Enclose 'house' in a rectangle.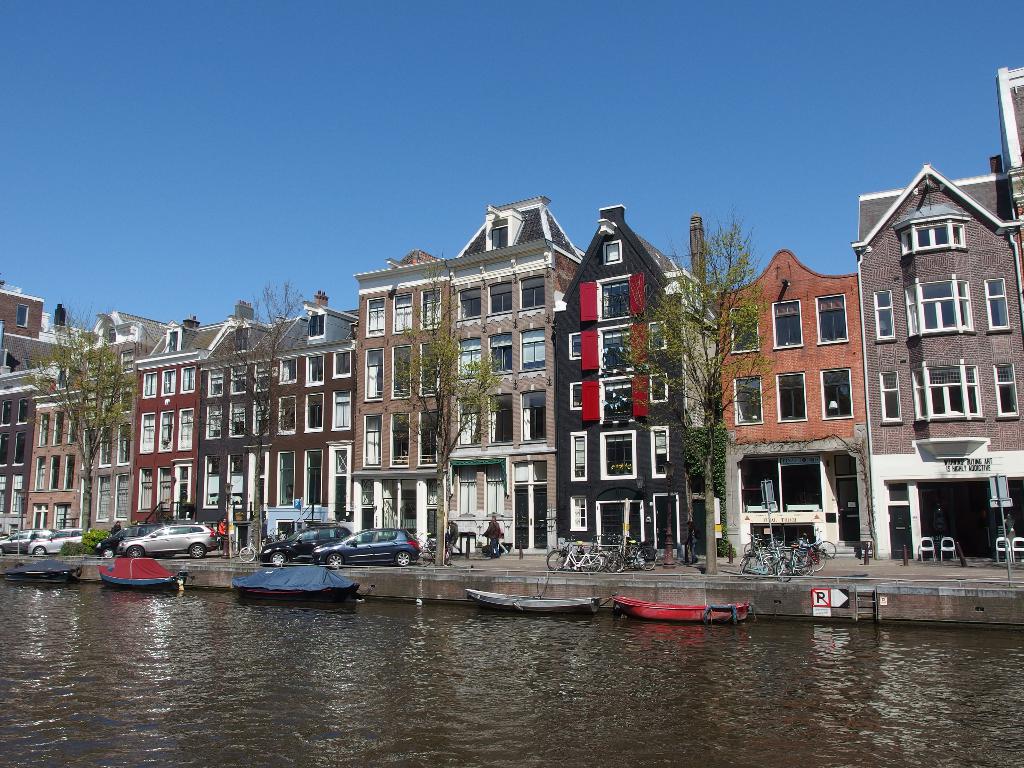
Rect(265, 300, 364, 531).
